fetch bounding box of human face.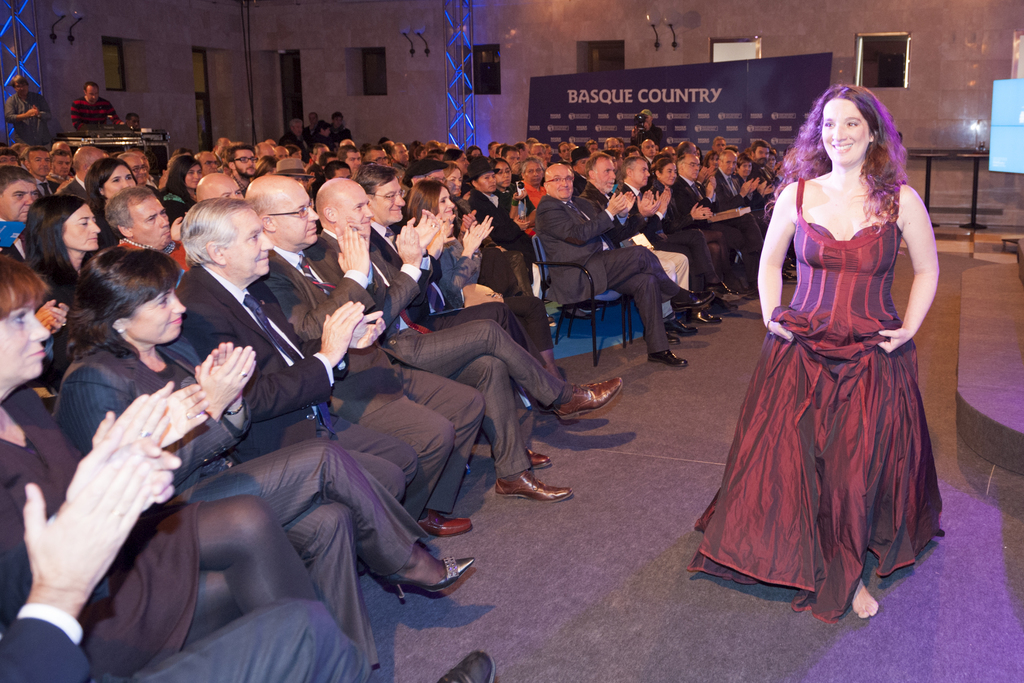
Bbox: 388 156 392 167.
